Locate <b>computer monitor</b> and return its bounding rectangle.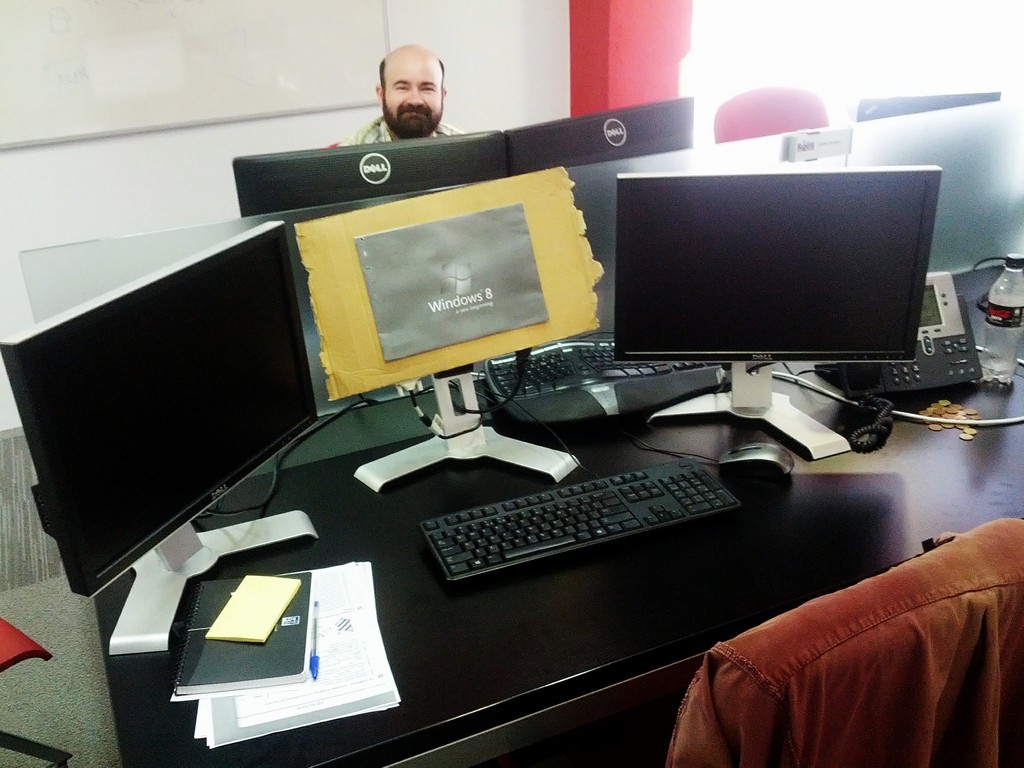
(left=234, top=135, right=505, bottom=216).
